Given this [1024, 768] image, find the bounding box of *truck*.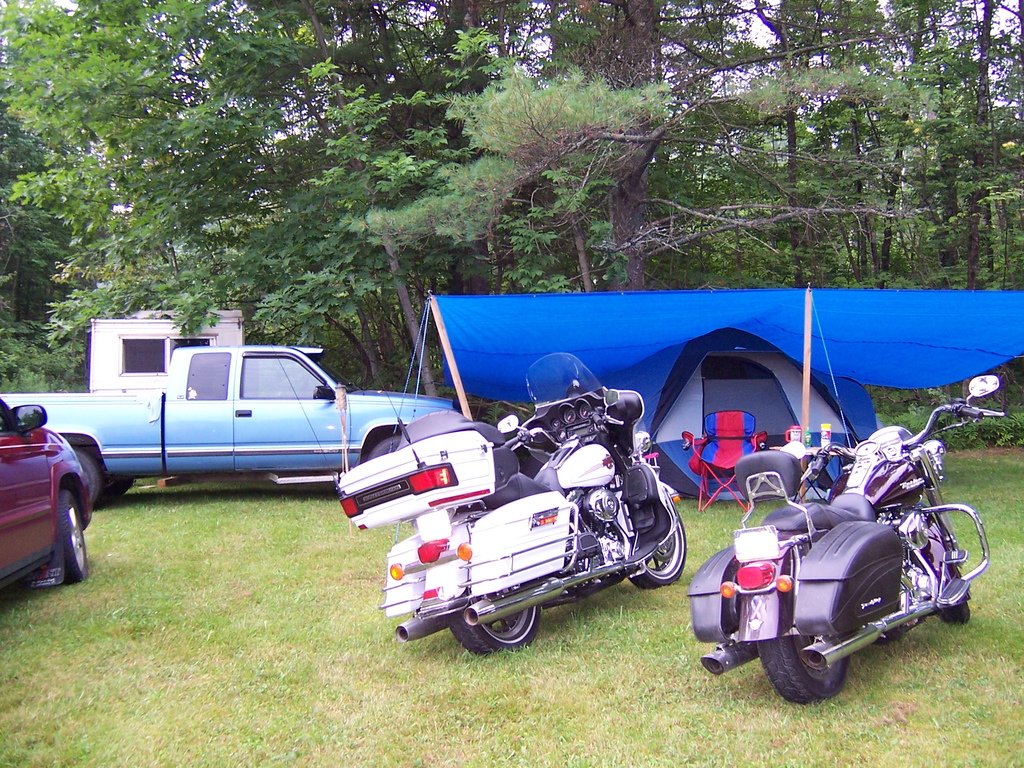
(1,348,427,522).
